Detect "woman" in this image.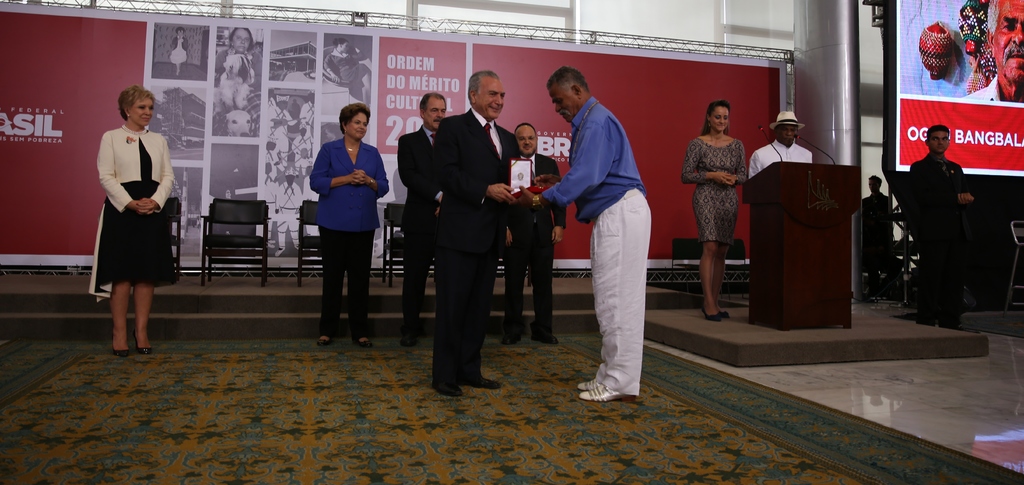
Detection: [85, 79, 179, 346].
